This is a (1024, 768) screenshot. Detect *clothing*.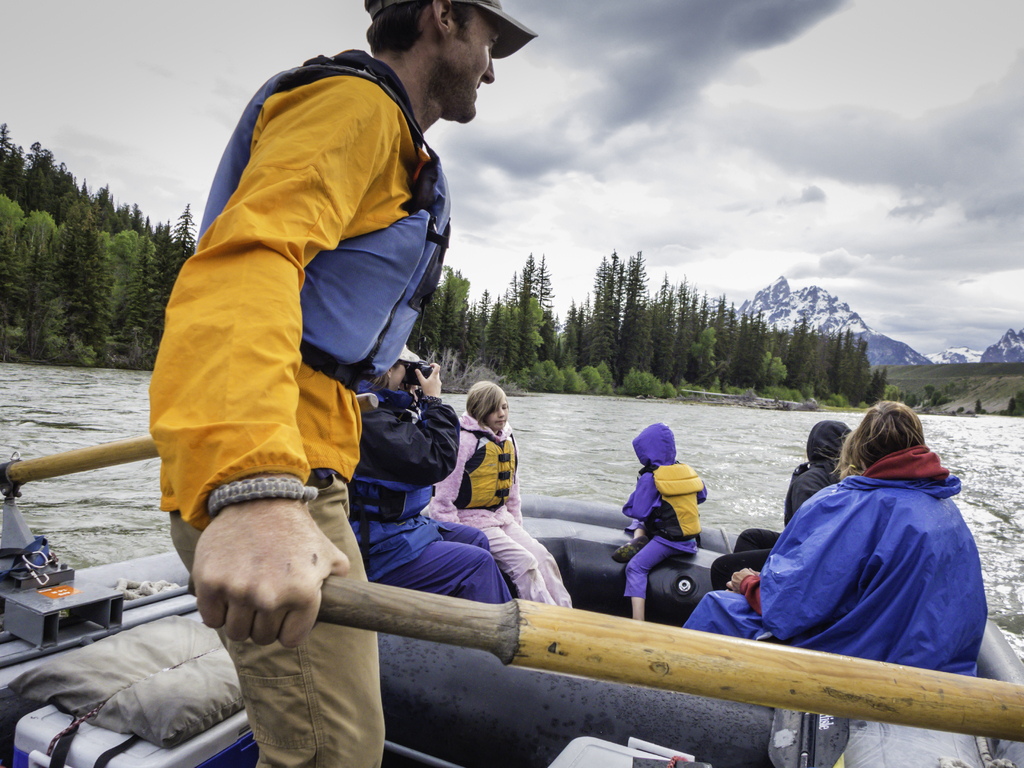
[349,378,519,595].
